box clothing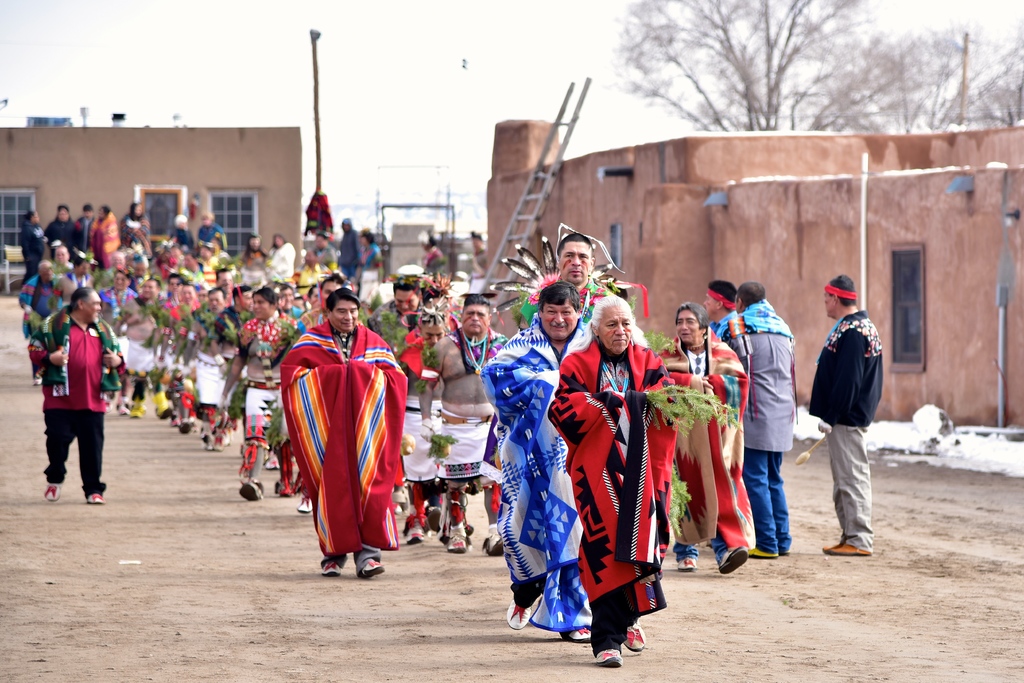
<box>45,213,82,268</box>
